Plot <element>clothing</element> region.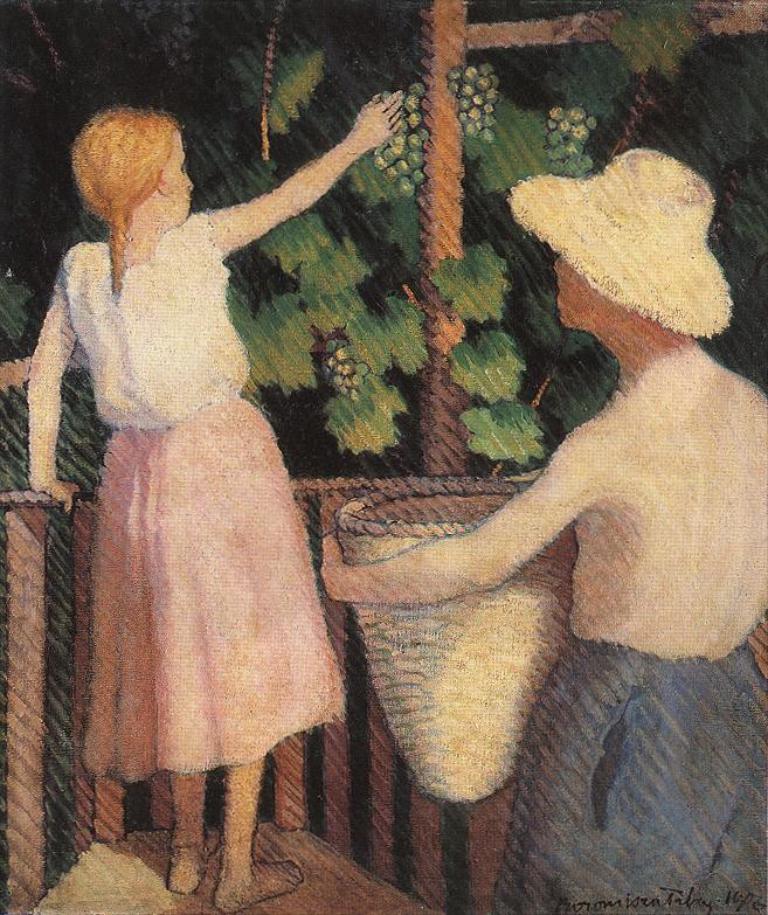
Plotted at (x1=53, y1=207, x2=351, y2=782).
